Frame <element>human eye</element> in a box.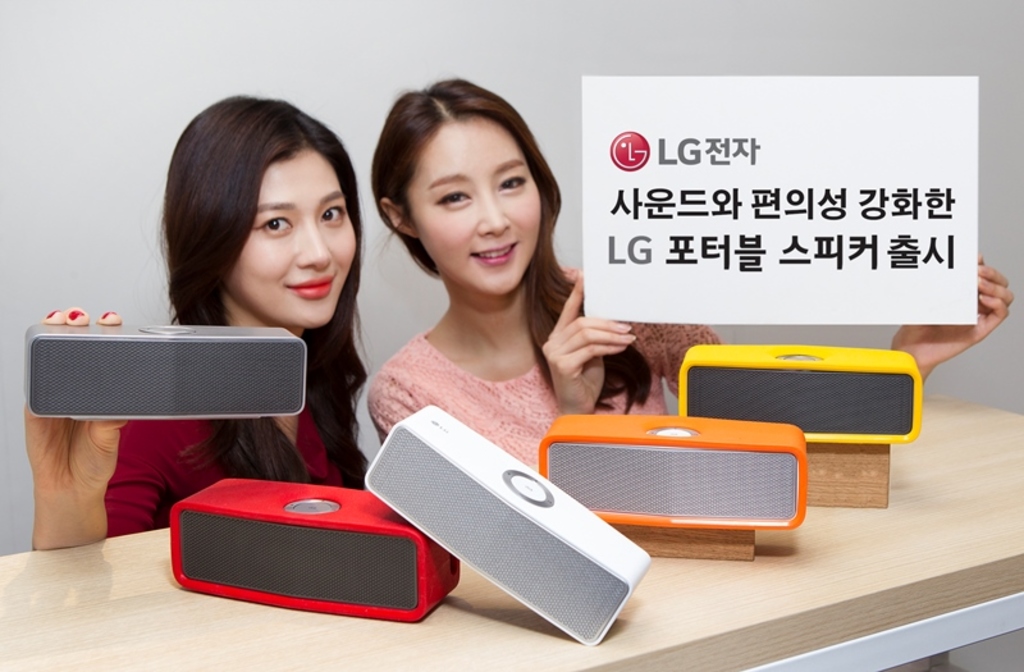
rect(433, 182, 470, 214).
